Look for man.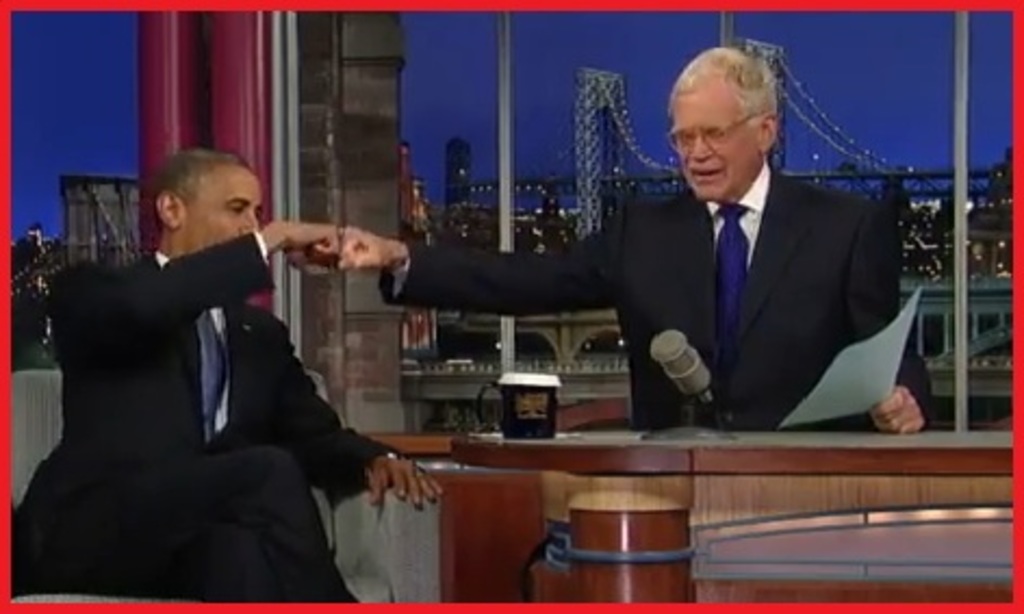
Found: bbox(330, 48, 937, 434).
